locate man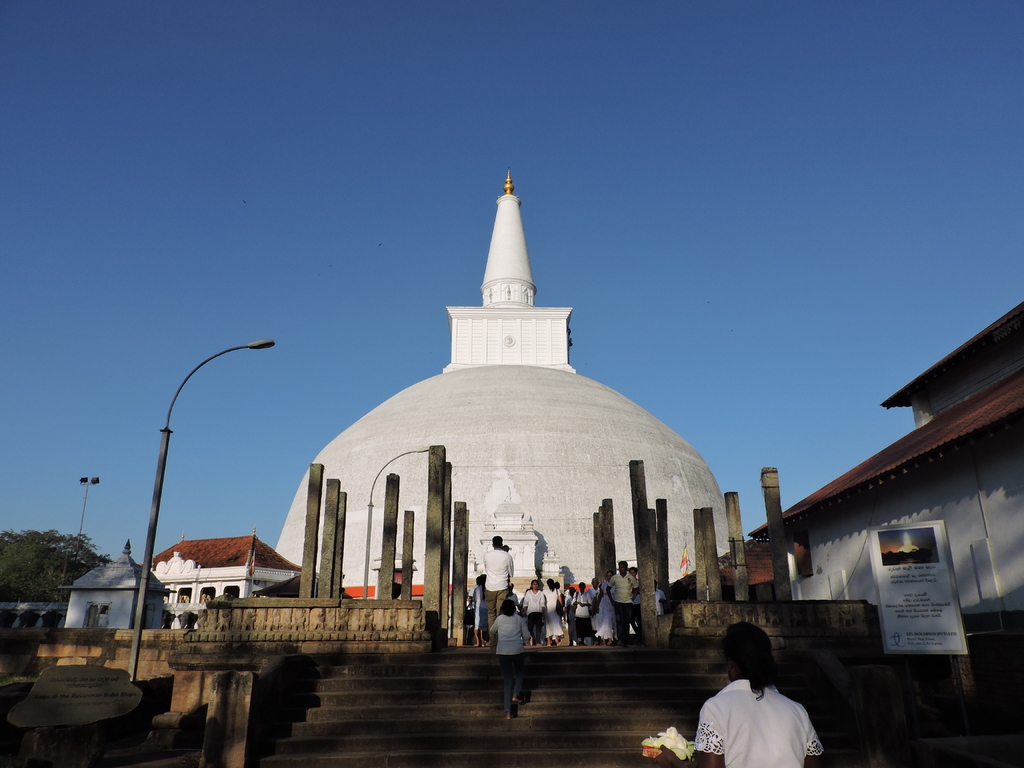
(603,558,645,643)
